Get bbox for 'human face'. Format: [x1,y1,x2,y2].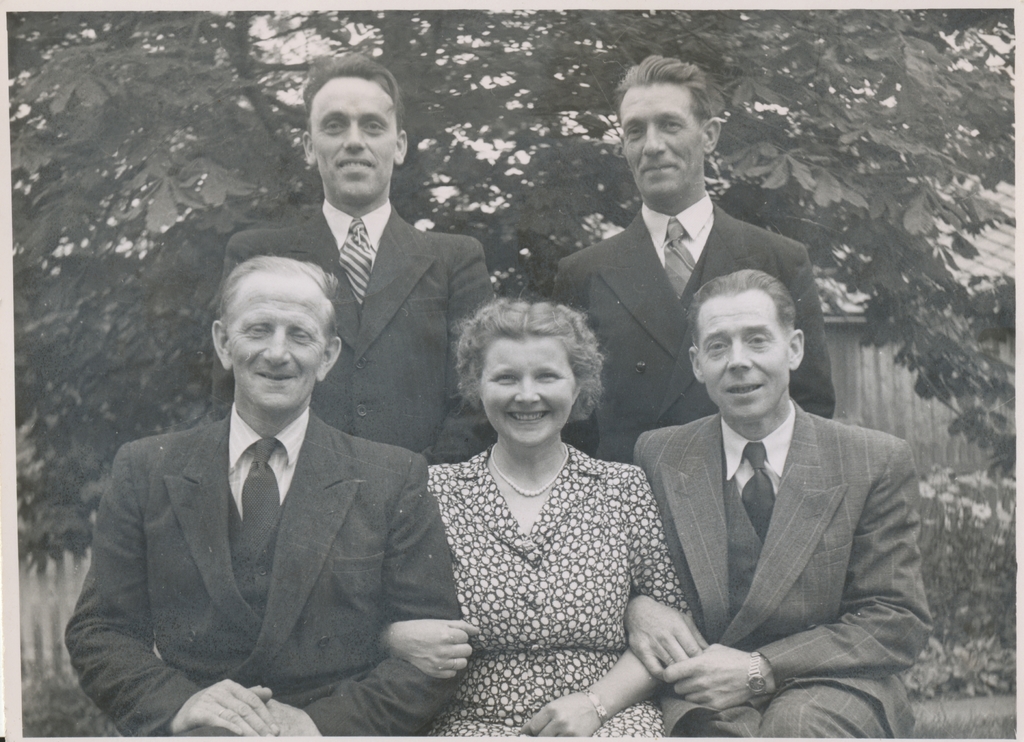
[700,290,787,418].
